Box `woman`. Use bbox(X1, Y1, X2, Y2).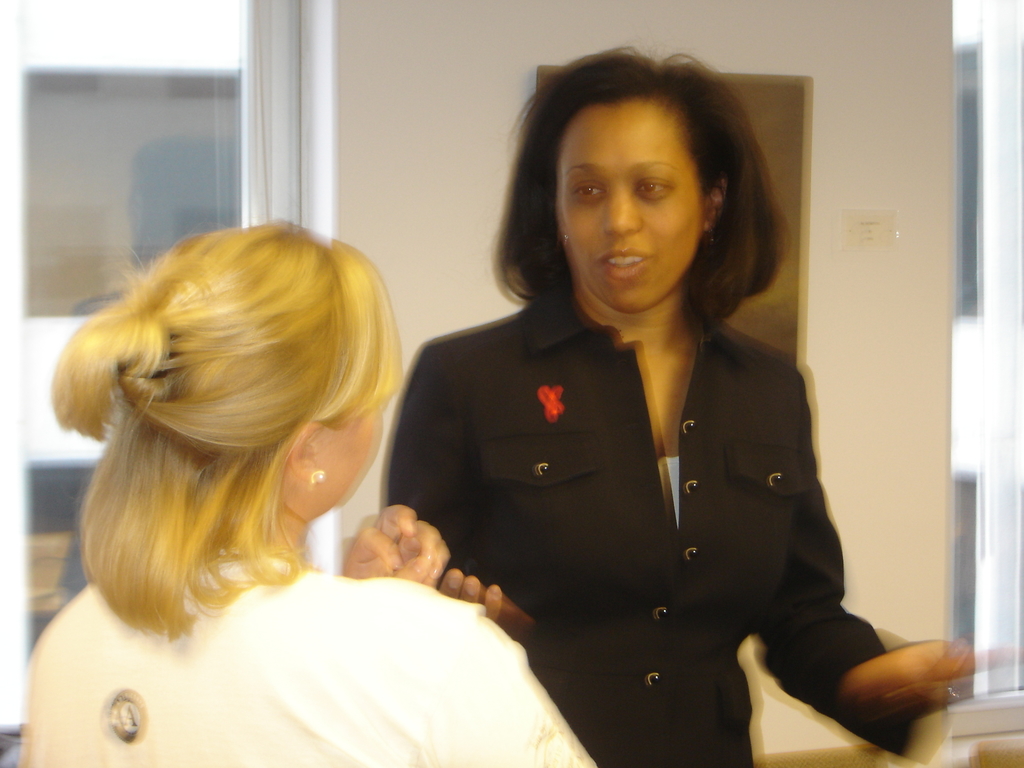
bbox(5, 217, 602, 767).
